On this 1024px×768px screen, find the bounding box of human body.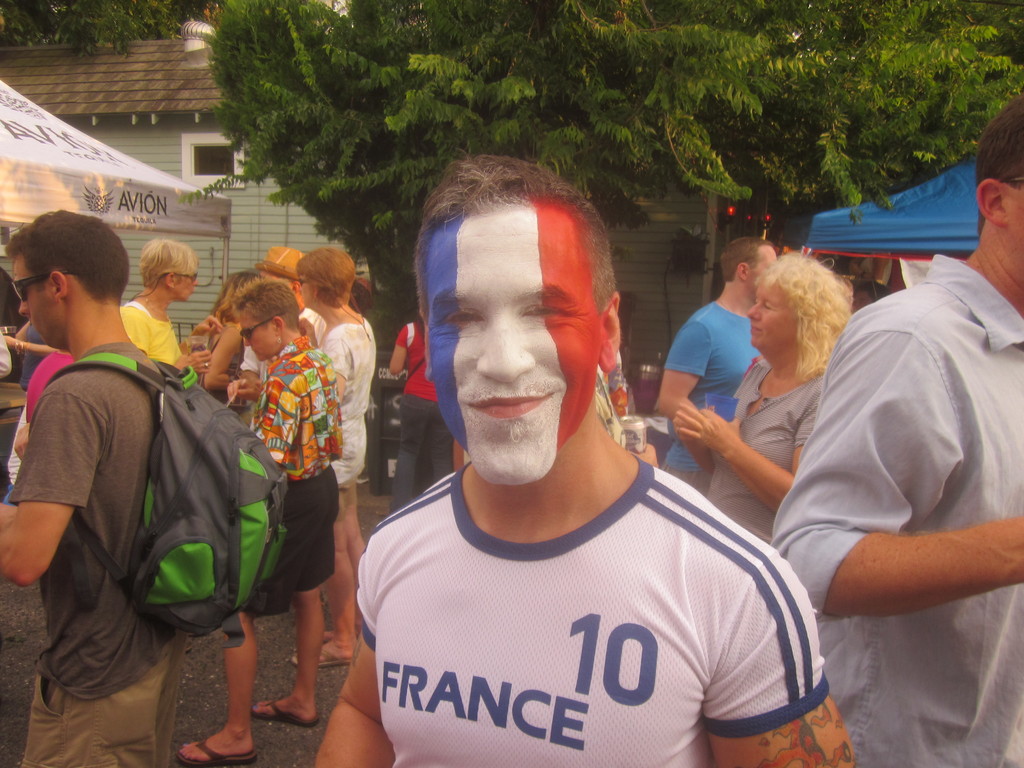
Bounding box: (3, 336, 244, 767).
